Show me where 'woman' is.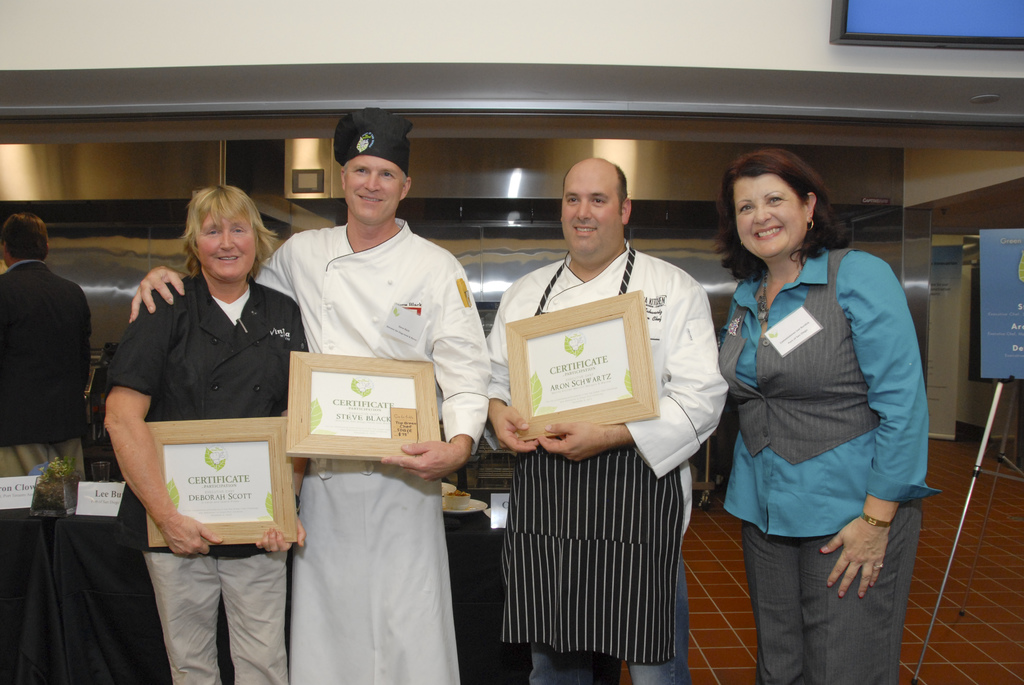
'woman' is at (left=695, top=143, right=928, bottom=665).
